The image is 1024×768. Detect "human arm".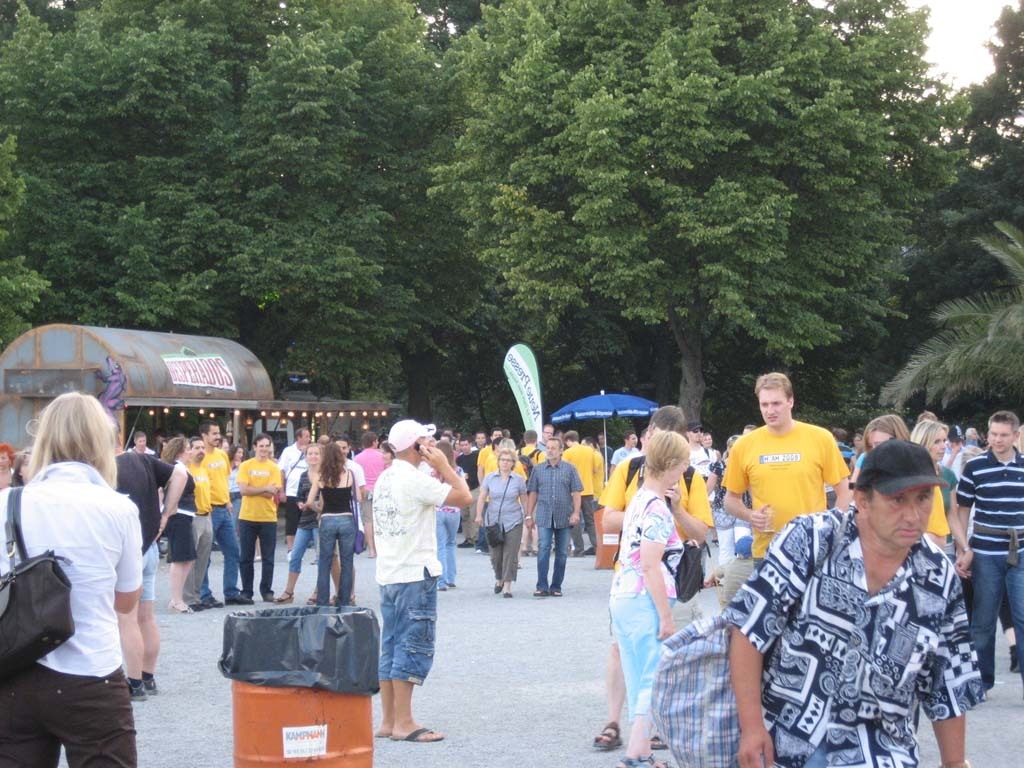
Detection: bbox=[720, 515, 794, 766].
